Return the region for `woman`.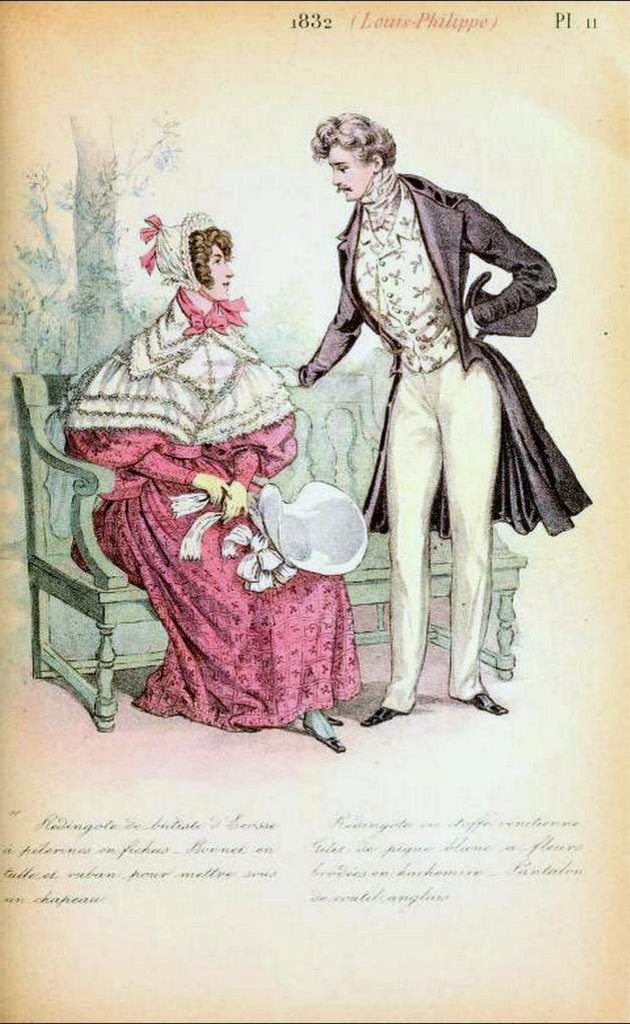
[x1=72, y1=162, x2=375, y2=730].
